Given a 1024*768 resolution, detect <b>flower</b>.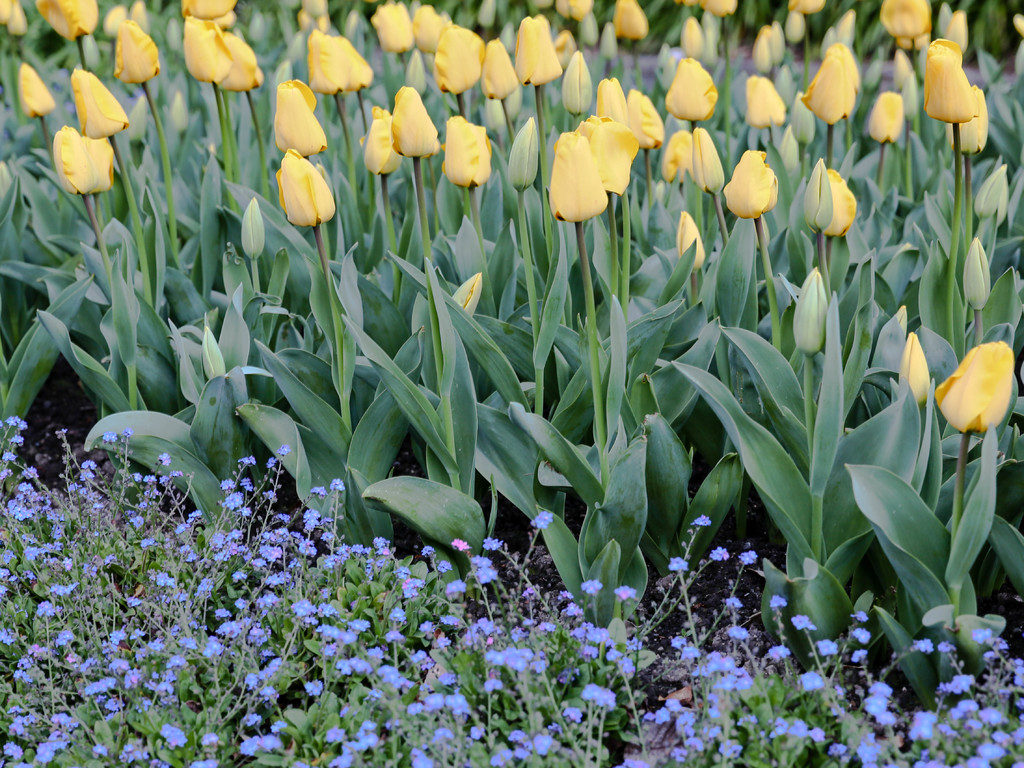
box=[675, 210, 705, 268].
